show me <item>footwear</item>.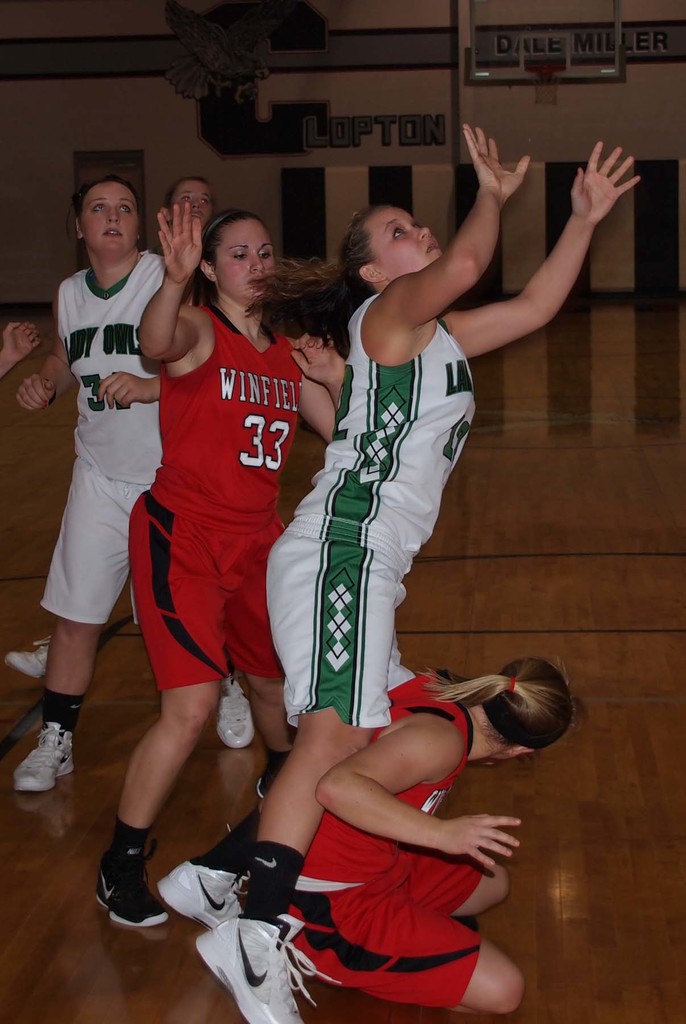
<item>footwear</item> is here: (216,669,258,755).
